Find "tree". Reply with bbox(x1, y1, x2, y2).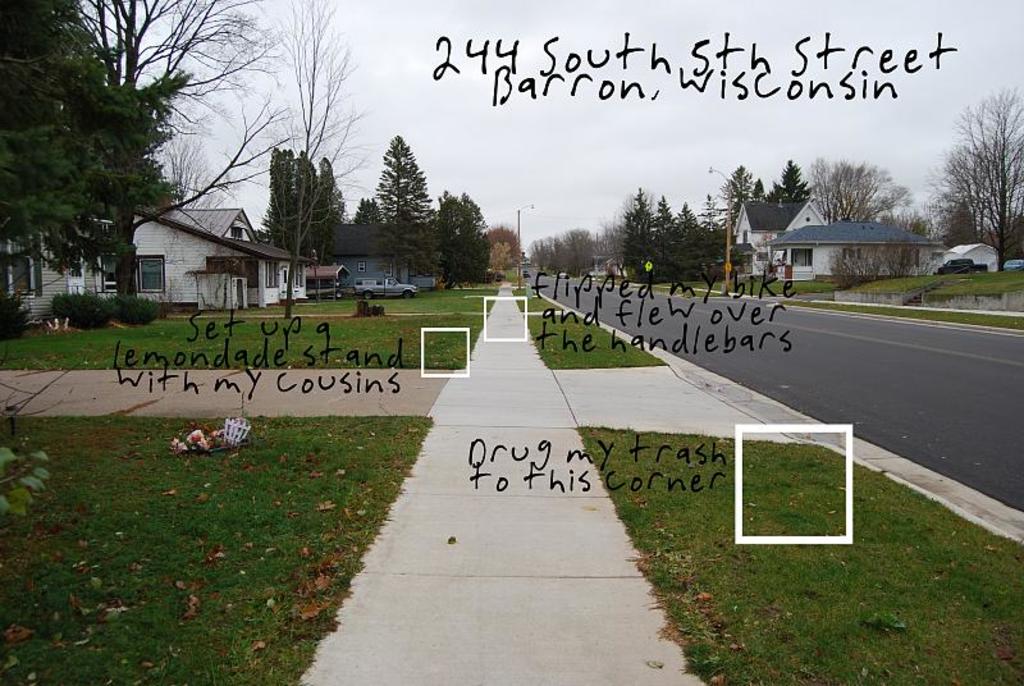
bbox(262, 0, 374, 316).
